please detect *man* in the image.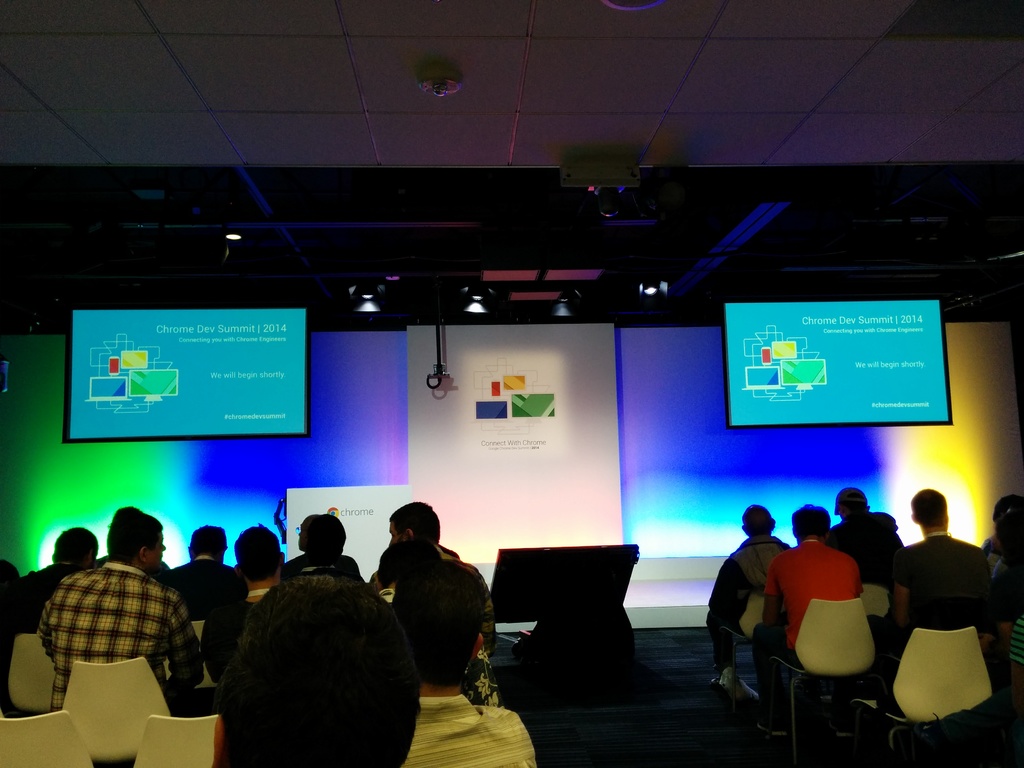
(left=230, top=523, right=290, bottom=604).
